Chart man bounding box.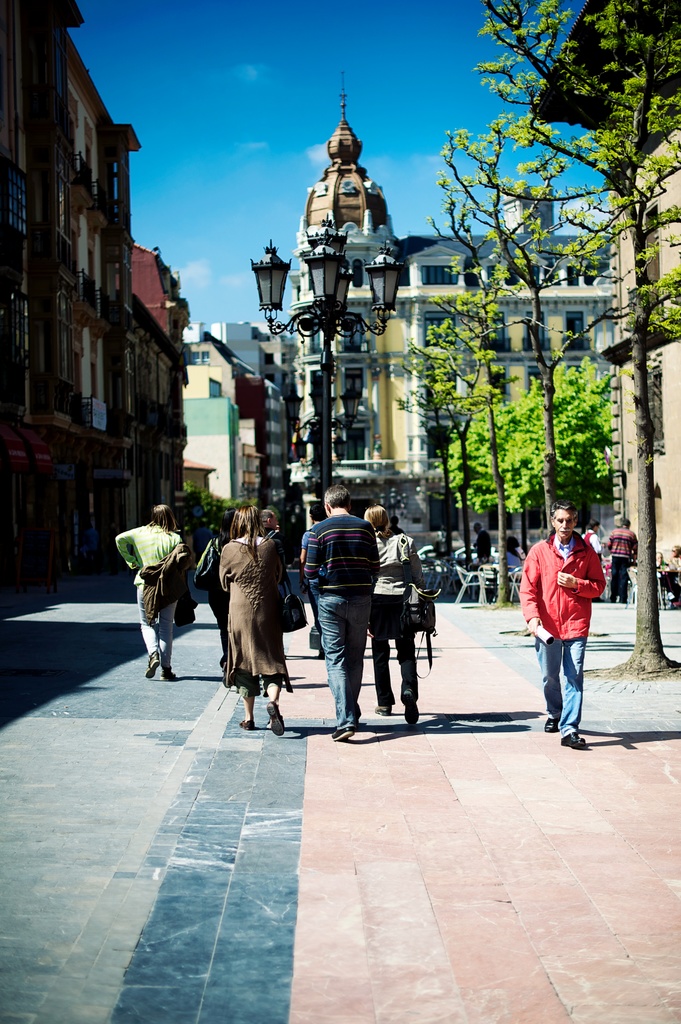
Charted: (294, 500, 330, 659).
